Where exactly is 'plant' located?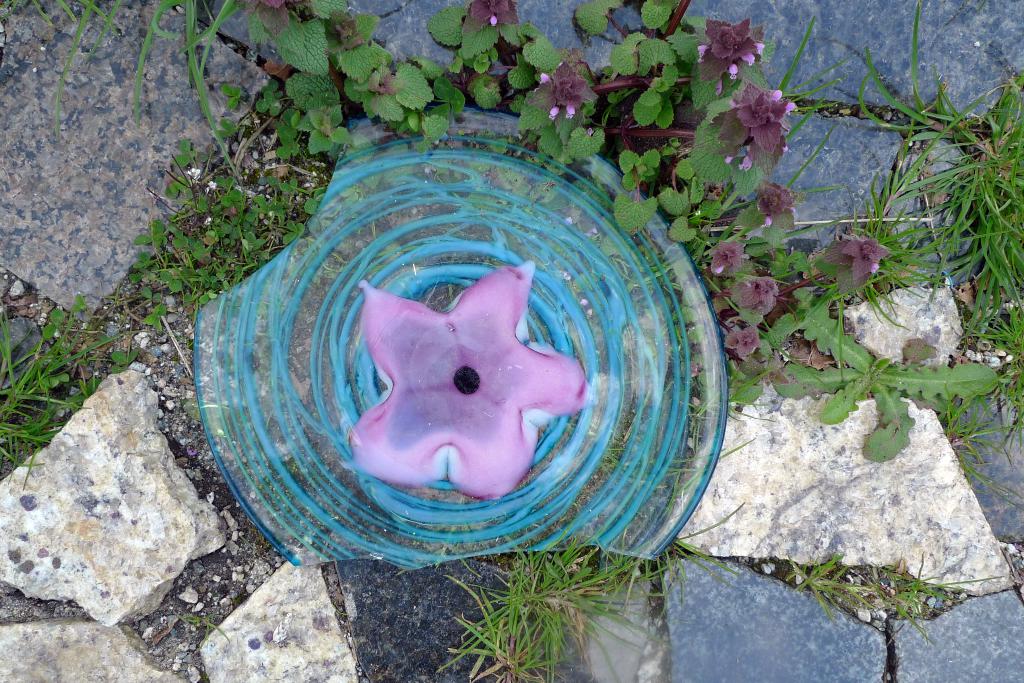
Its bounding box is (x1=114, y1=82, x2=328, y2=322).
